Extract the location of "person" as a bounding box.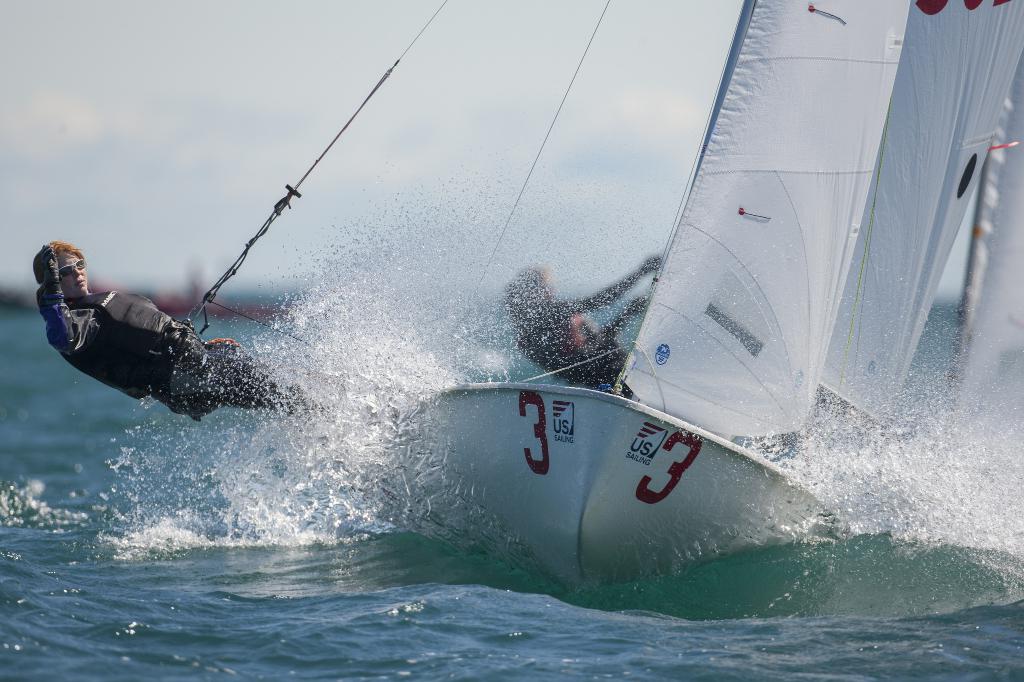
[498, 256, 662, 388].
